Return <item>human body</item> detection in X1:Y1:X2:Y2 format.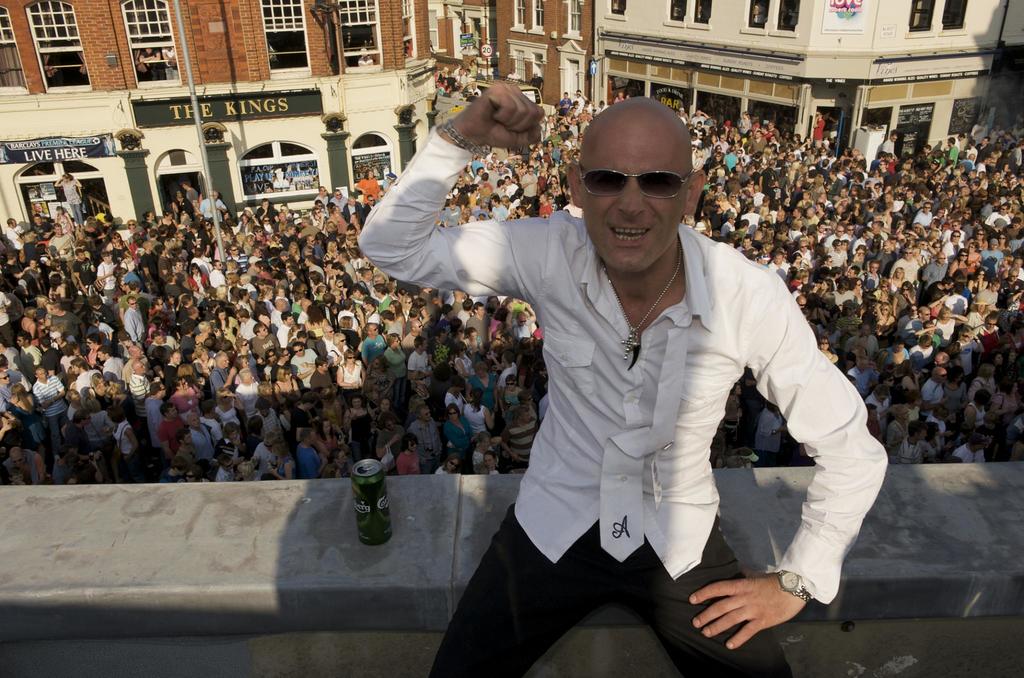
132:225:139:230.
